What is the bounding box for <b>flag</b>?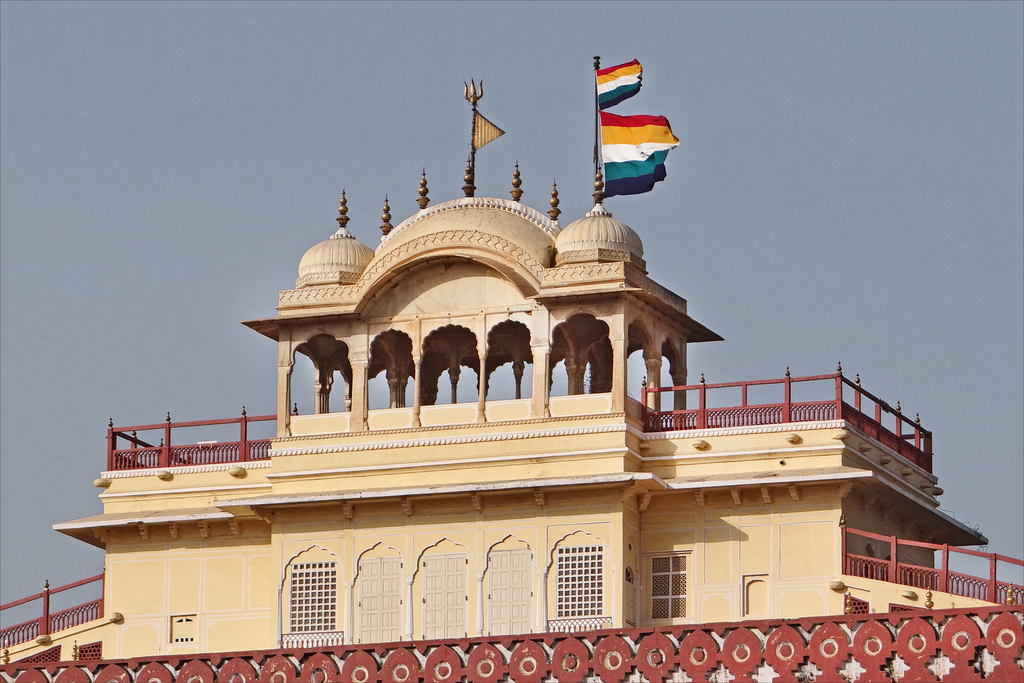
596 164 669 199.
